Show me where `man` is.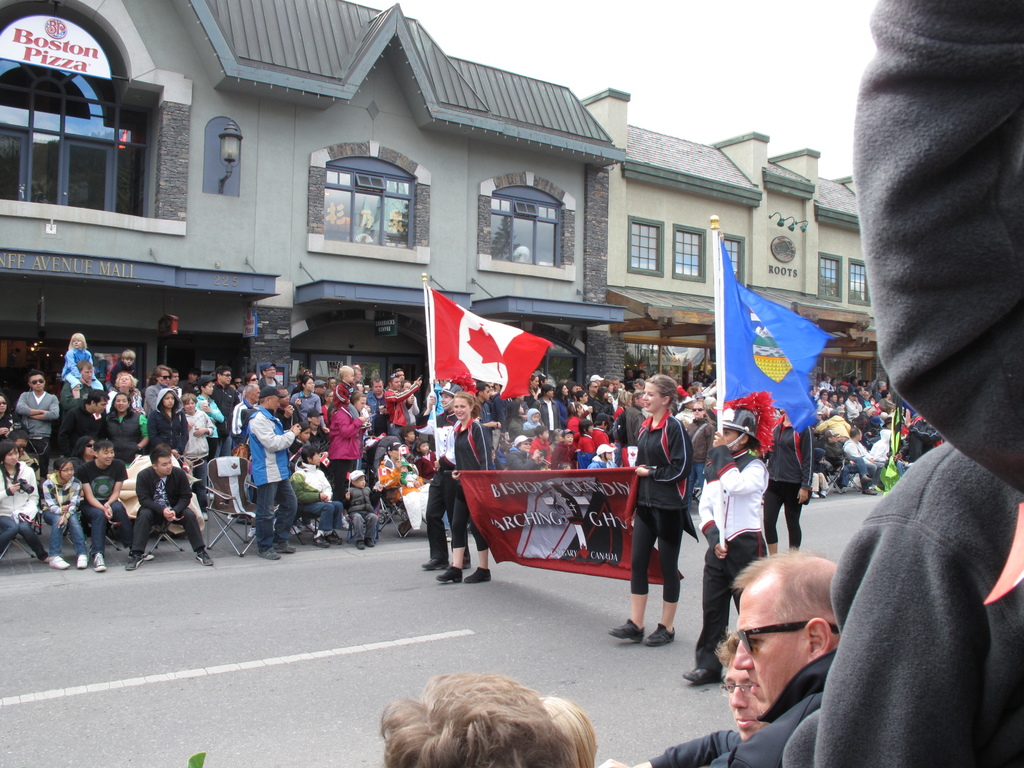
`man` is at <box>604,626,771,767</box>.
